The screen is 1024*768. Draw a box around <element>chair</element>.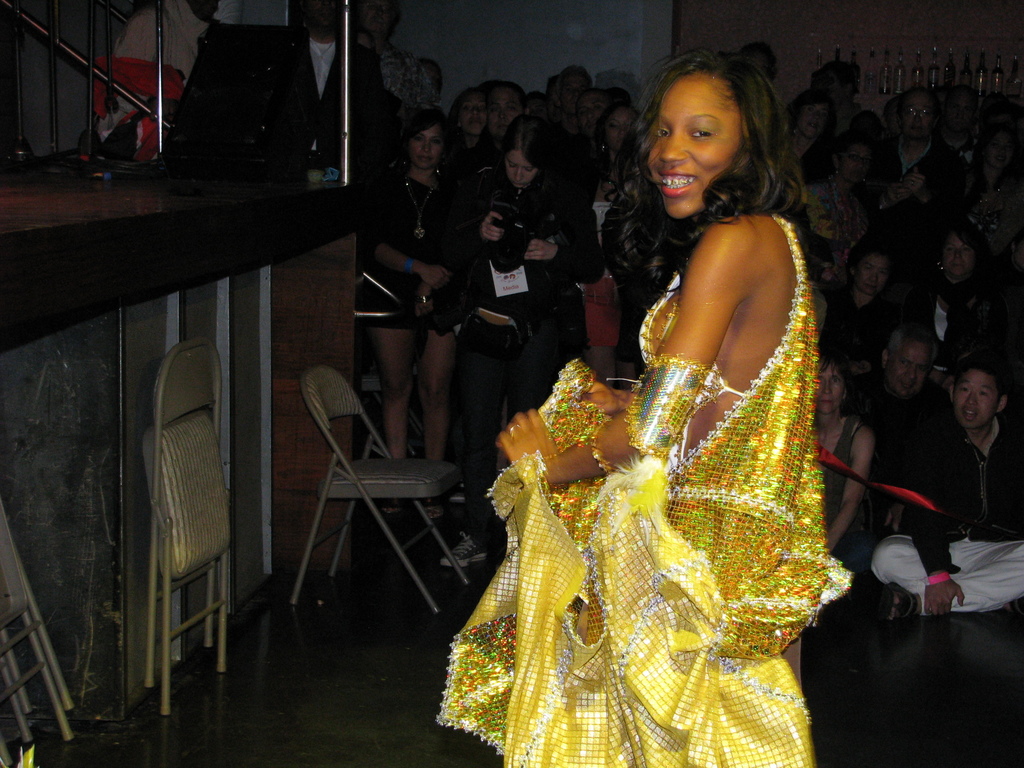
bbox(287, 380, 461, 604).
